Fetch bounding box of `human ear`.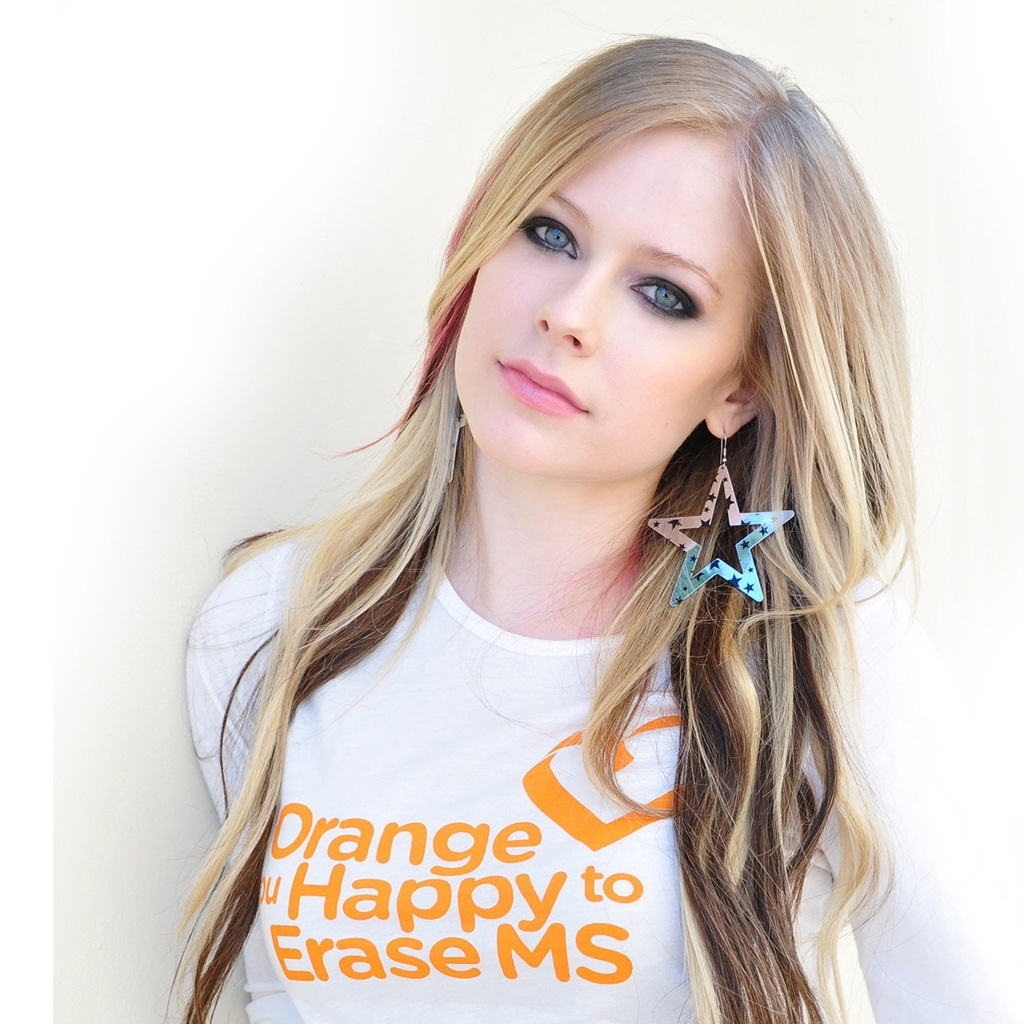
Bbox: 713 356 773 461.
